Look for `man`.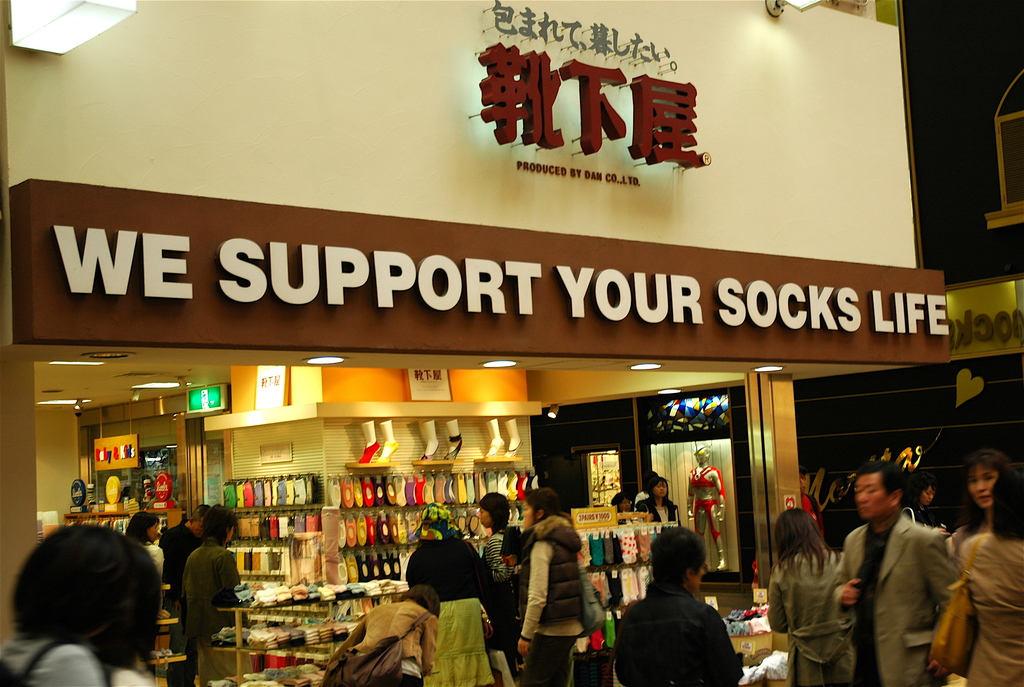
Found: (618,528,745,686).
